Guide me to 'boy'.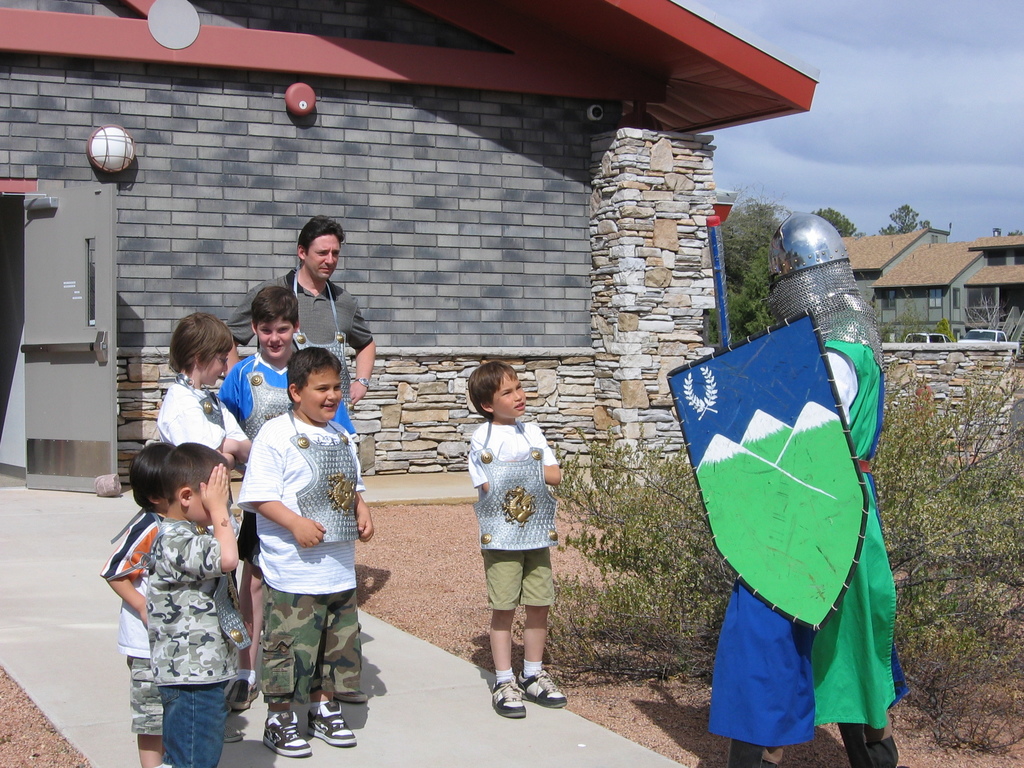
Guidance: bbox(156, 321, 271, 471).
